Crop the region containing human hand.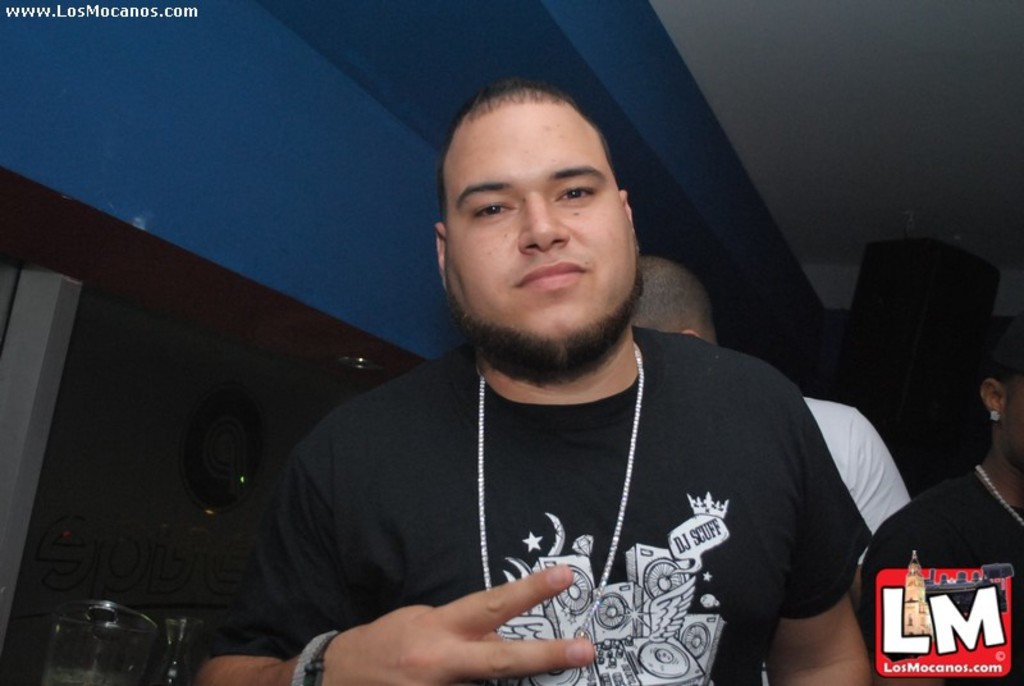
Crop region: 337, 577, 591, 676.
